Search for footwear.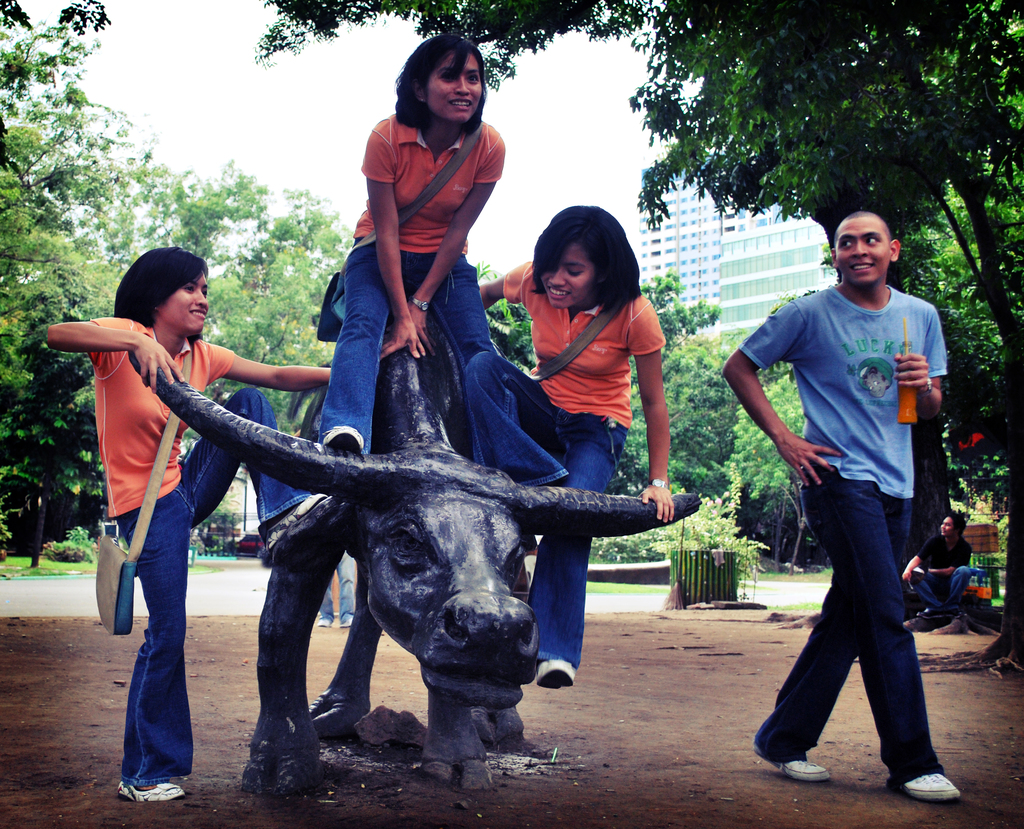
Found at (left=338, top=615, right=358, bottom=626).
